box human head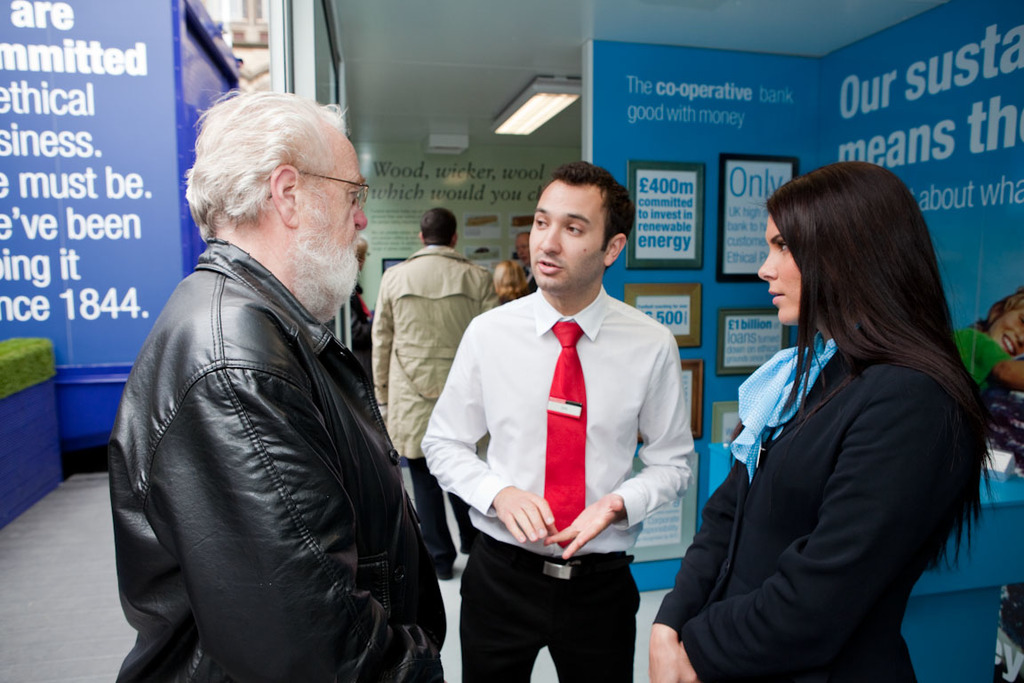
[526, 164, 626, 280]
